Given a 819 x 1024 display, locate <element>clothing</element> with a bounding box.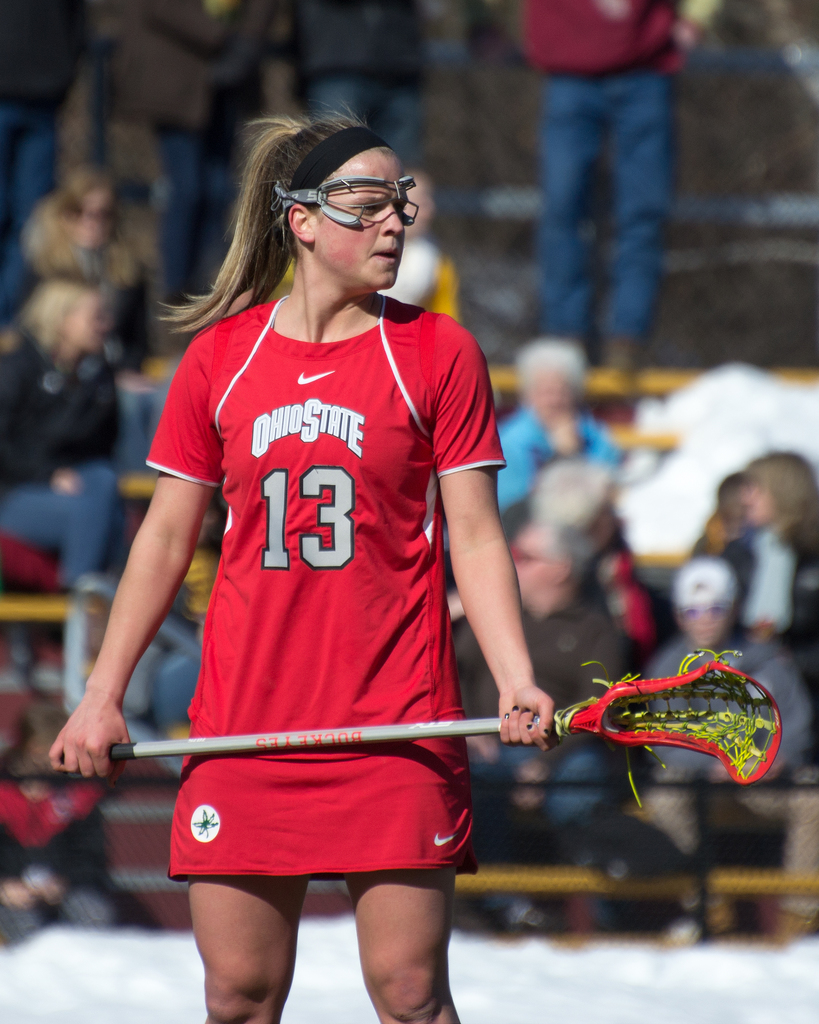
Located: 378/237/469/324.
